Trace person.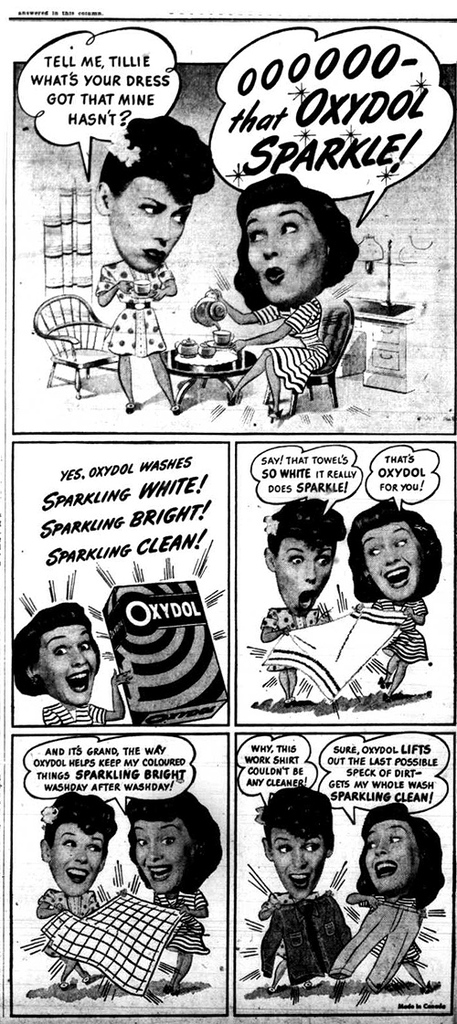
Traced to (3, 606, 135, 744).
